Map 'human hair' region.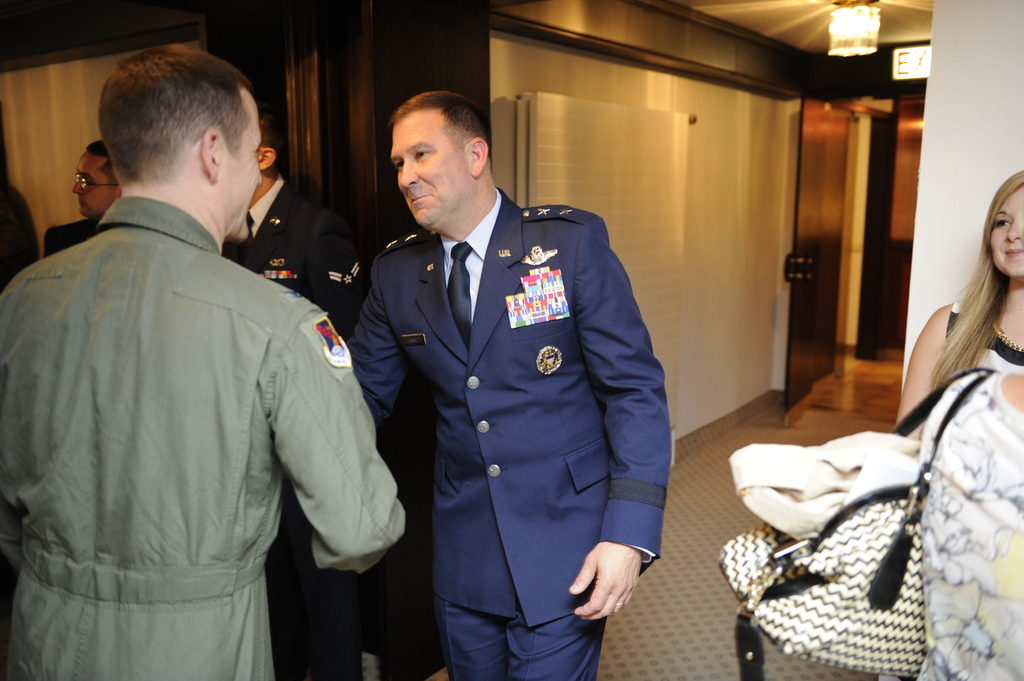
Mapped to pyautogui.locateOnScreen(90, 52, 260, 200).
